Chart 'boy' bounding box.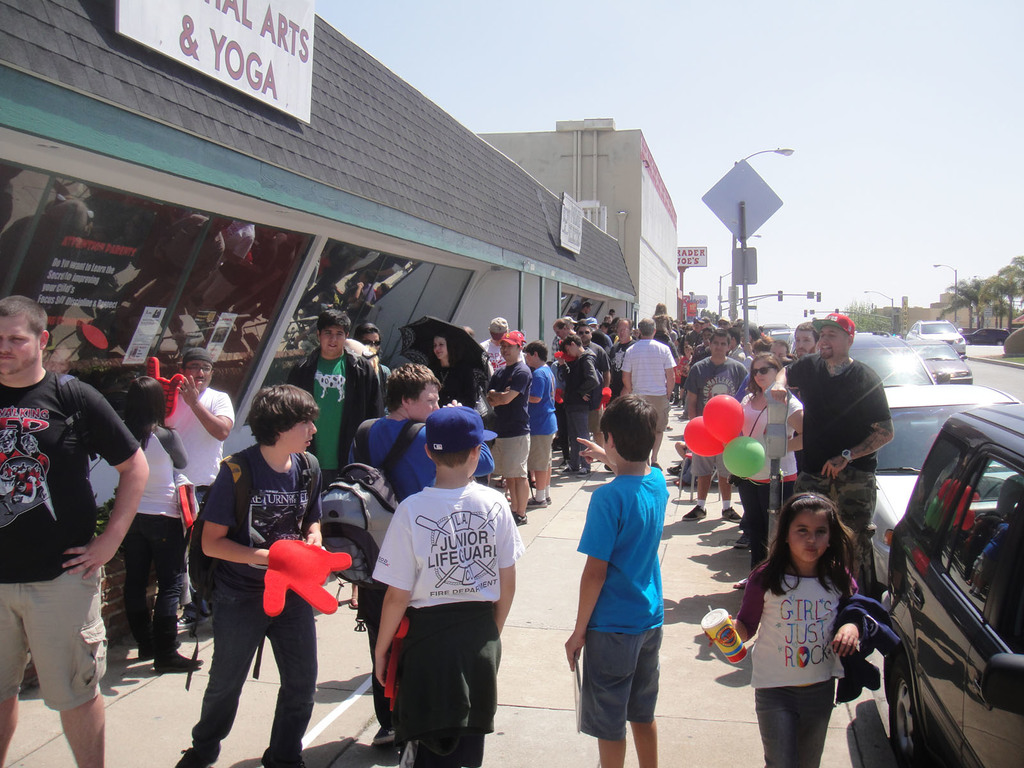
Charted: BBox(566, 396, 691, 766).
